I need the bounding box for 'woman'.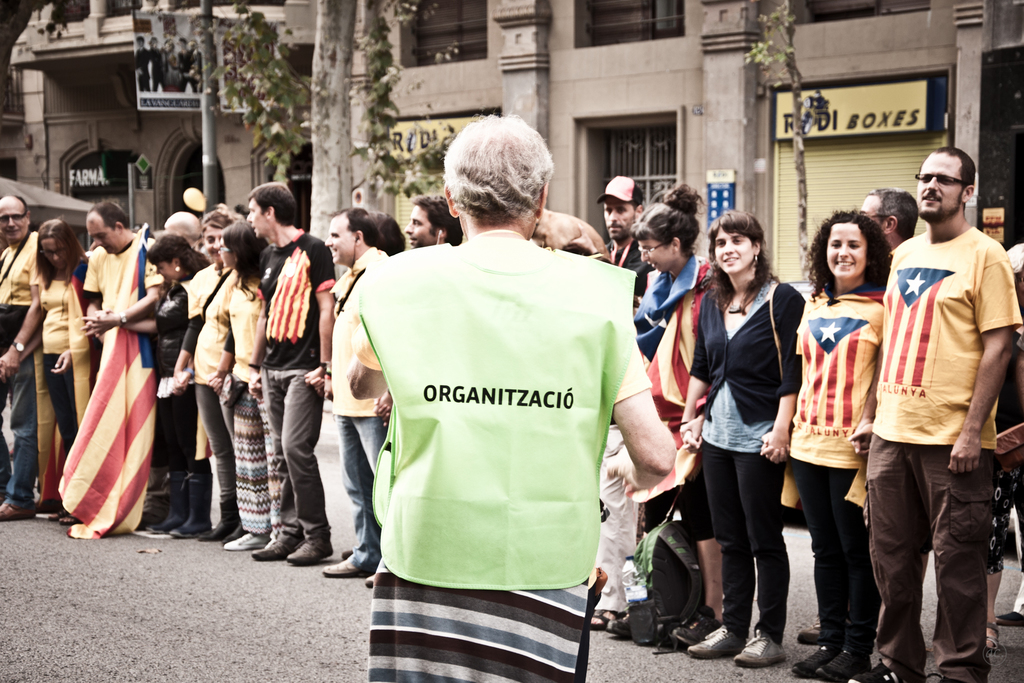
Here it is: pyautogui.locateOnScreen(172, 208, 244, 545).
